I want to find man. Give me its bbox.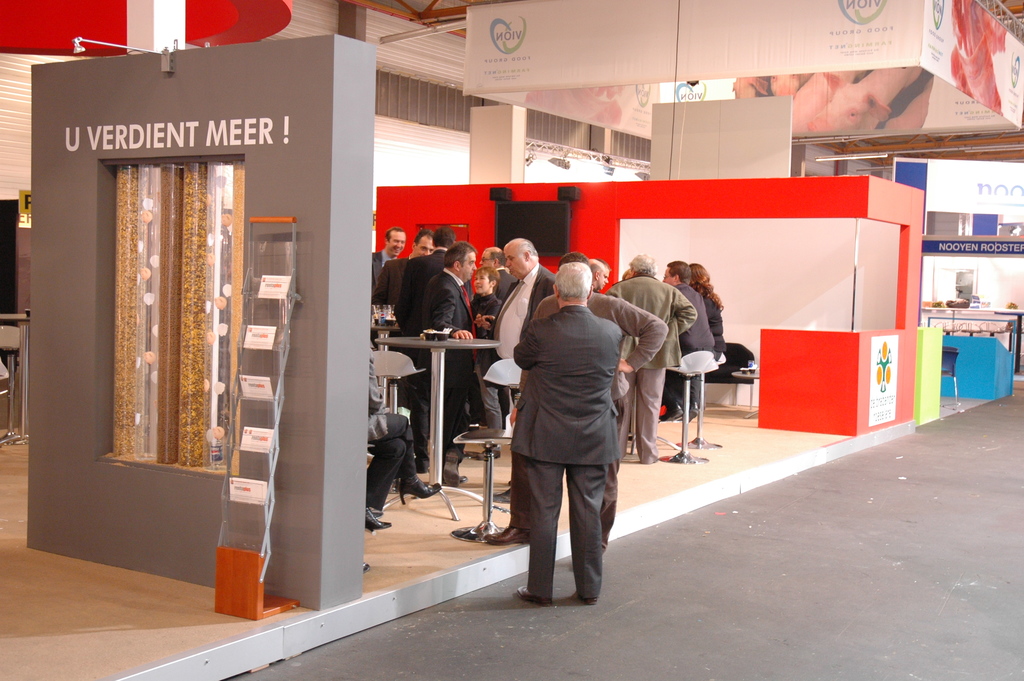
bbox=[390, 224, 456, 473].
